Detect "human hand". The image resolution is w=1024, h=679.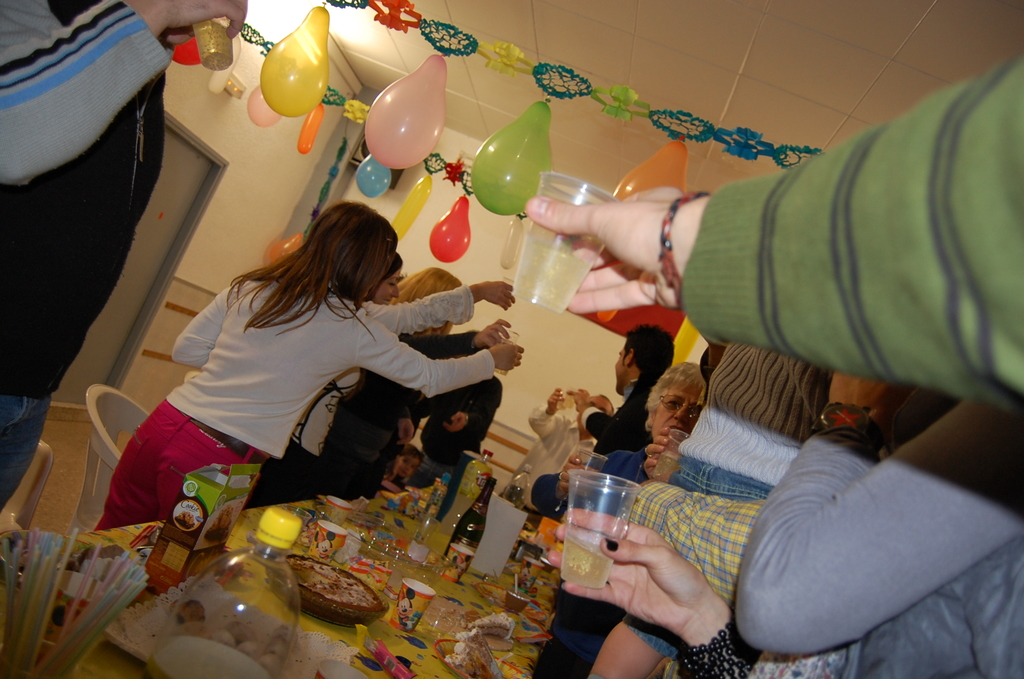
l=477, t=317, r=514, b=350.
